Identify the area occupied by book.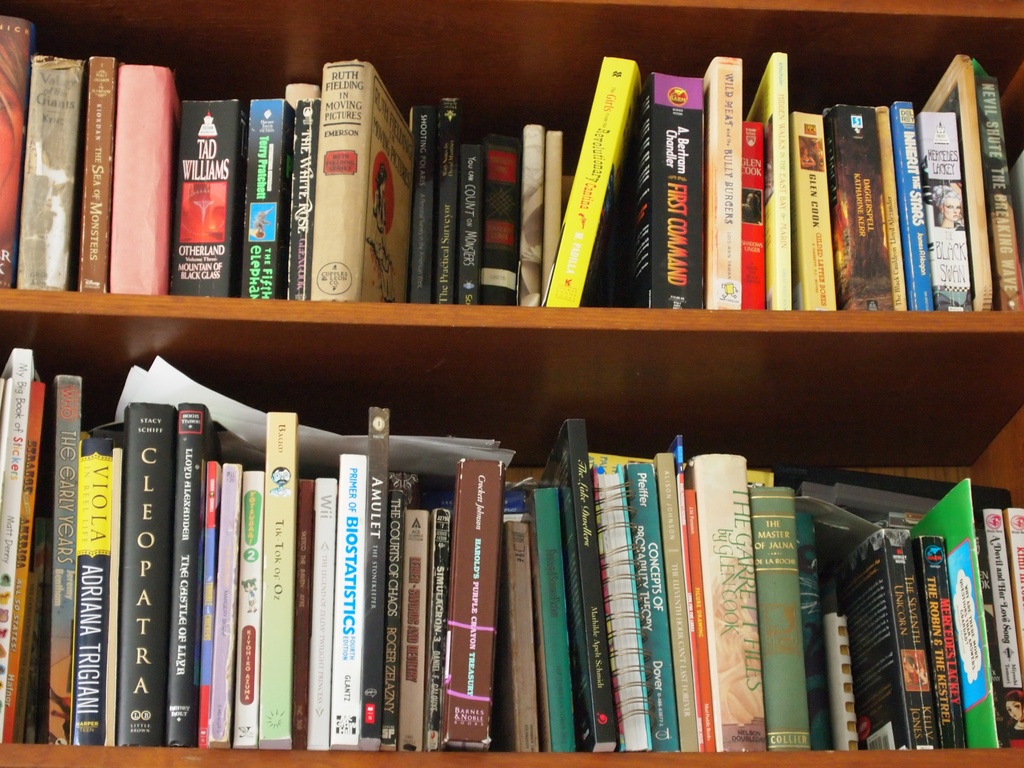
Area: bbox=[630, 463, 686, 755].
